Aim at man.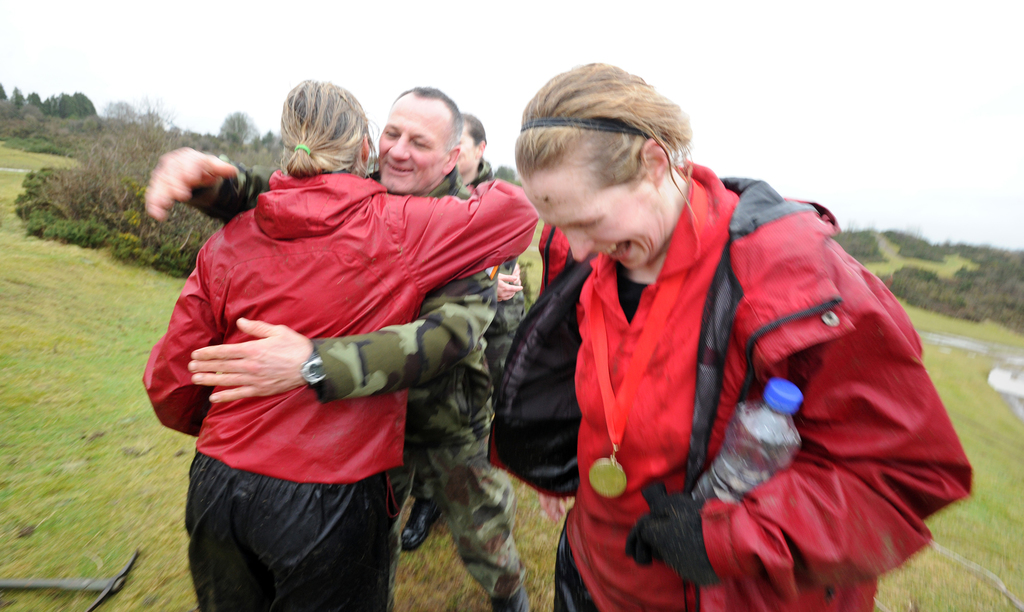
Aimed at left=141, top=88, right=534, bottom=611.
